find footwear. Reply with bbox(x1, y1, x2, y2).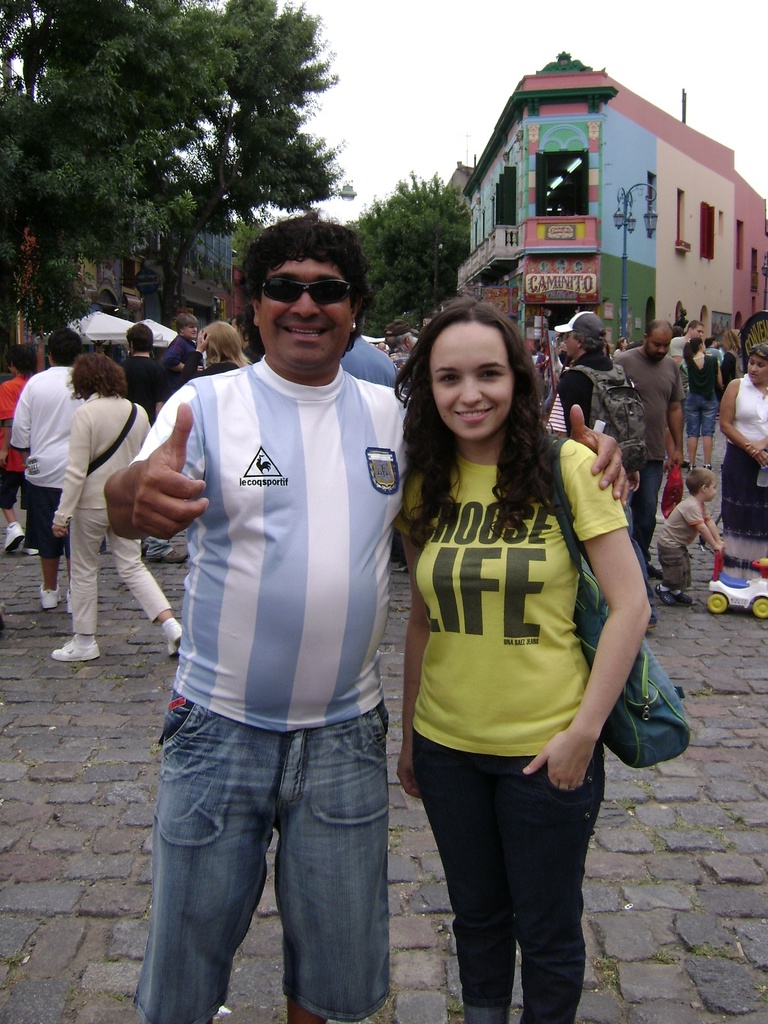
bbox(147, 543, 187, 568).
